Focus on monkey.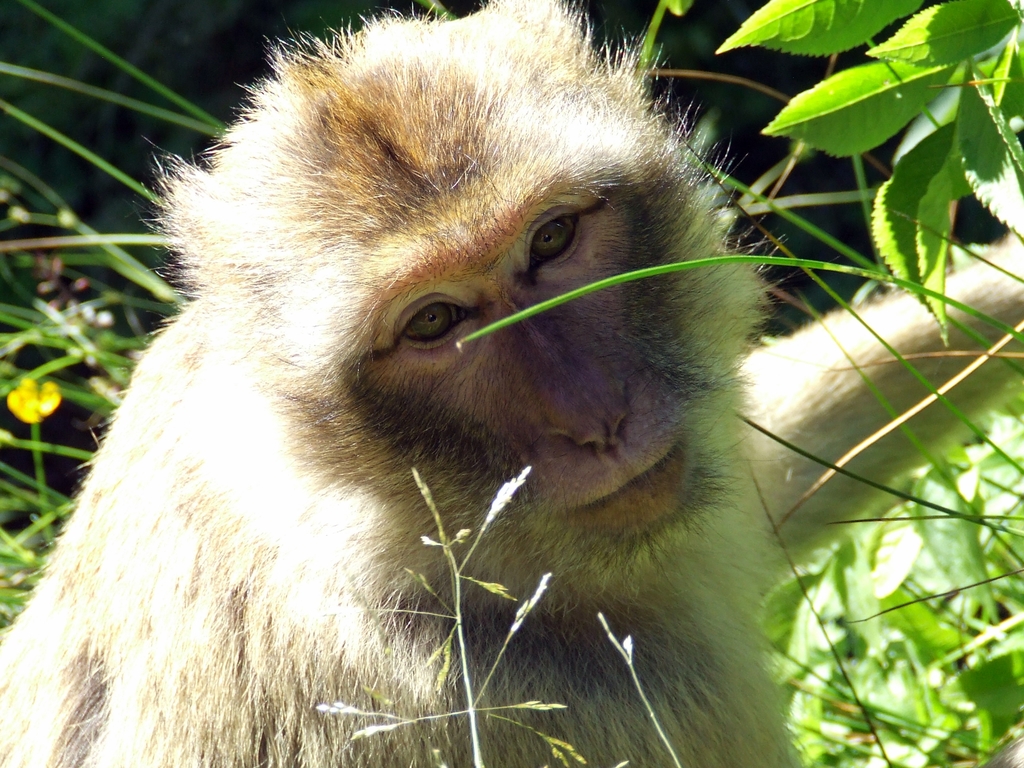
Focused at box=[11, 28, 822, 767].
